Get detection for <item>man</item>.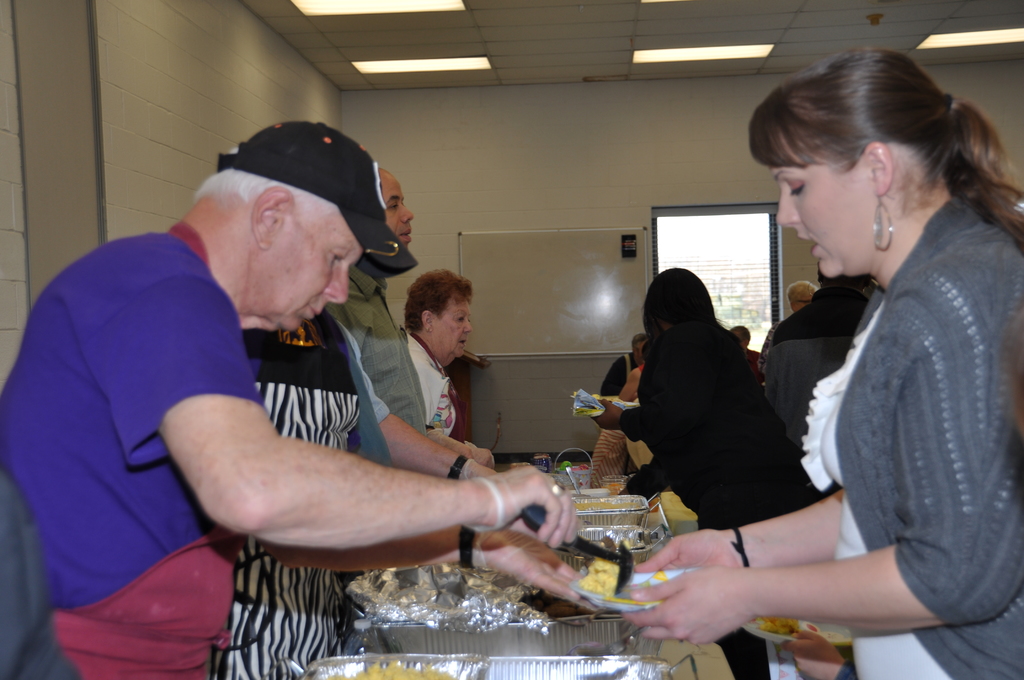
Detection: 333 170 488 462.
